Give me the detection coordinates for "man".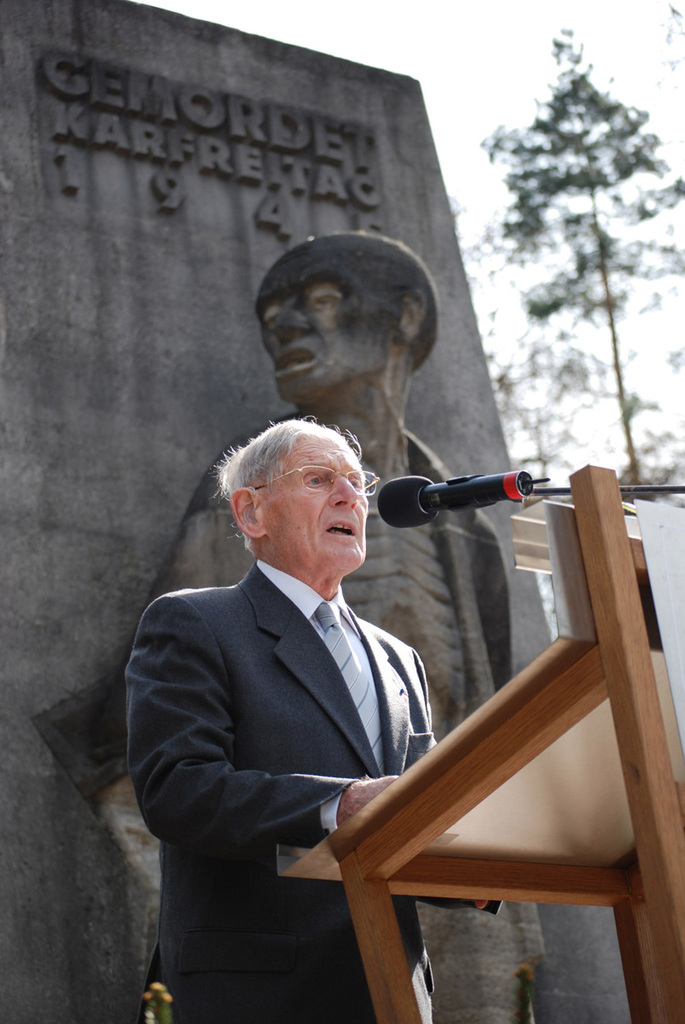
bbox(143, 230, 549, 1023).
